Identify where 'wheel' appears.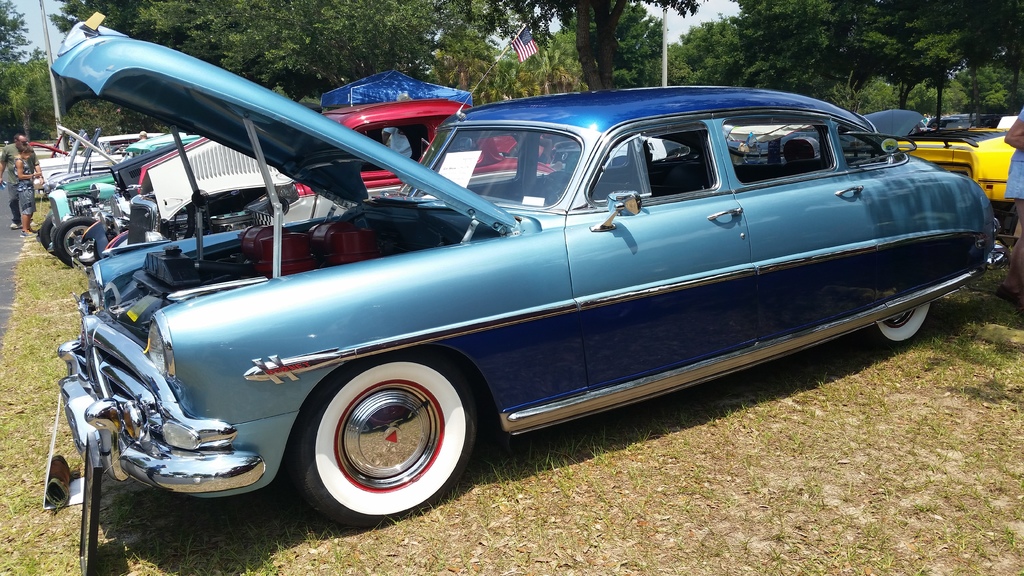
Appears at <box>39,209,77,255</box>.
